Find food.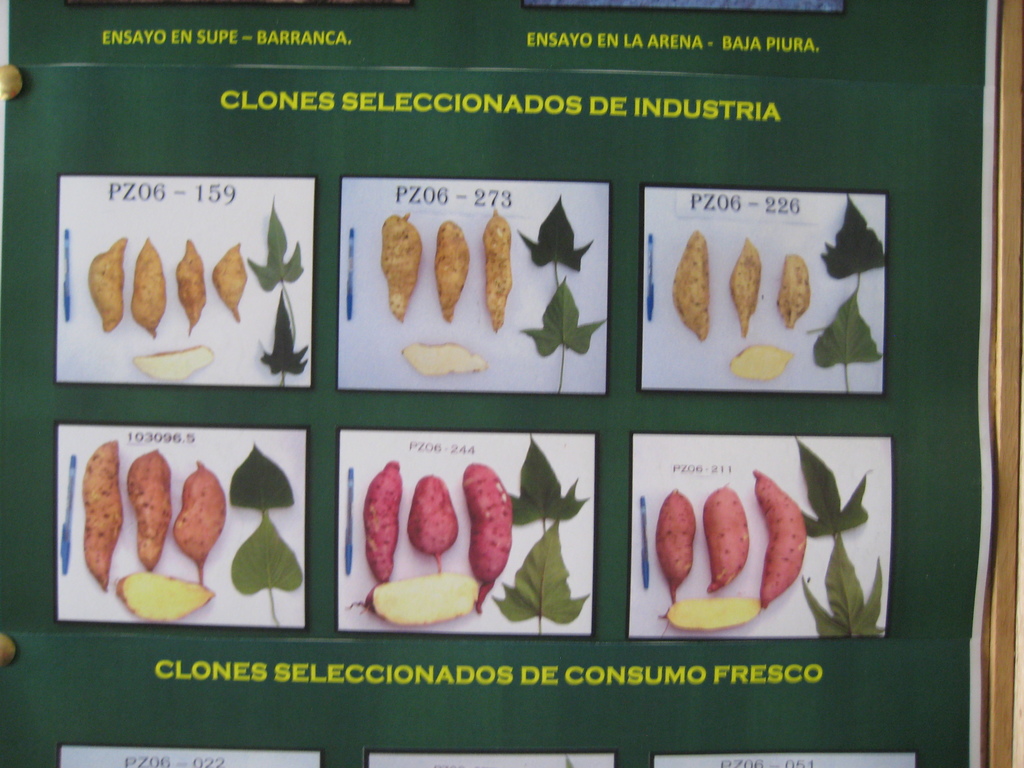
l=699, t=484, r=751, b=589.
